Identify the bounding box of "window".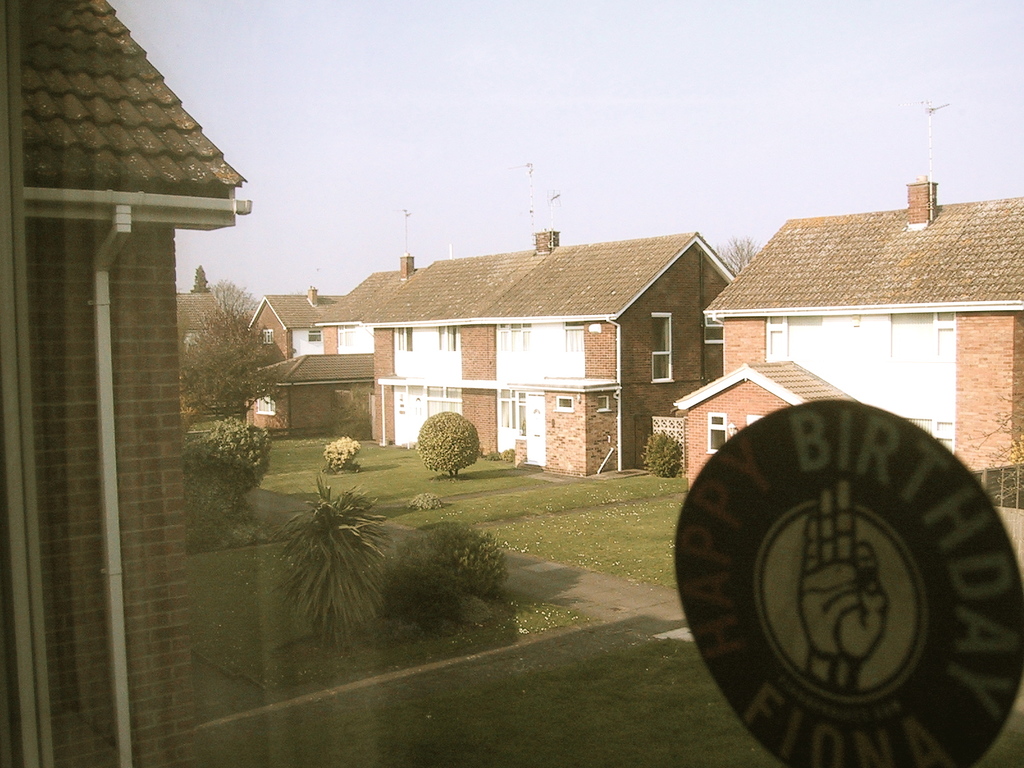
[499, 324, 534, 353].
